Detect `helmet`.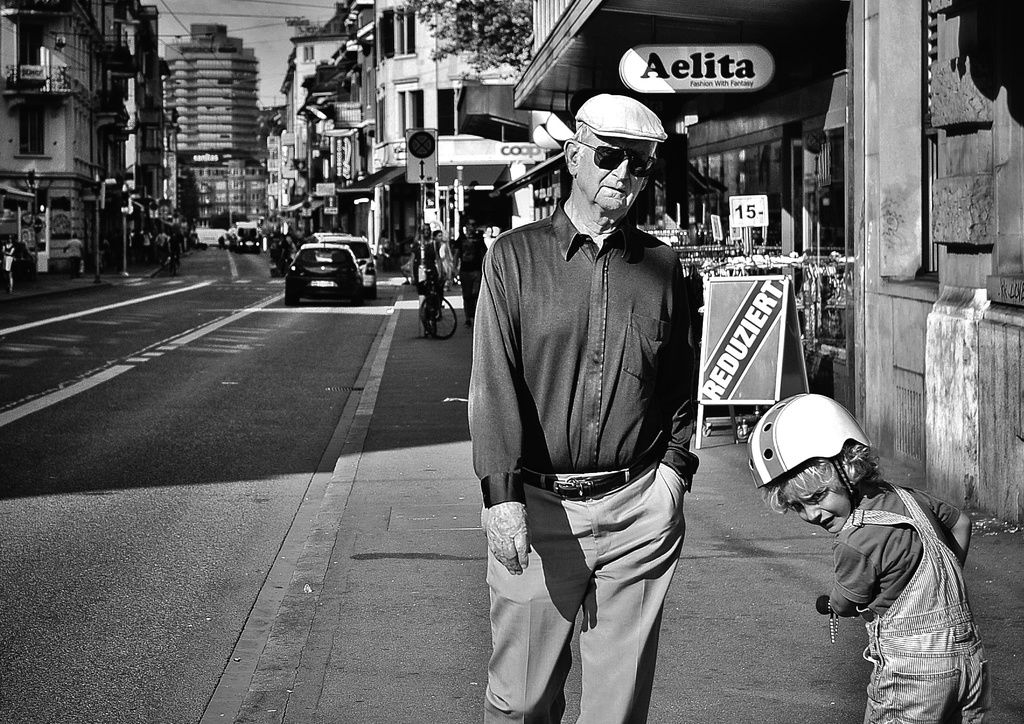
Detected at {"x1": 755, "y1": 394, "x2": 831, "y2": 508}.
